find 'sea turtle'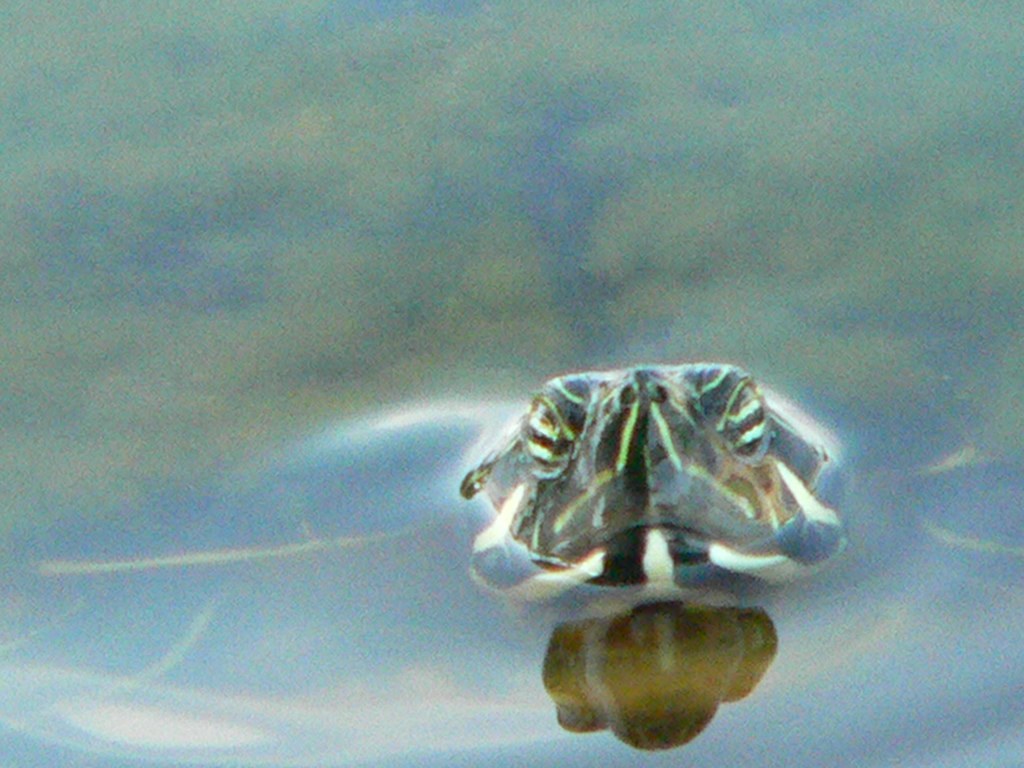
0,365,1023,767
